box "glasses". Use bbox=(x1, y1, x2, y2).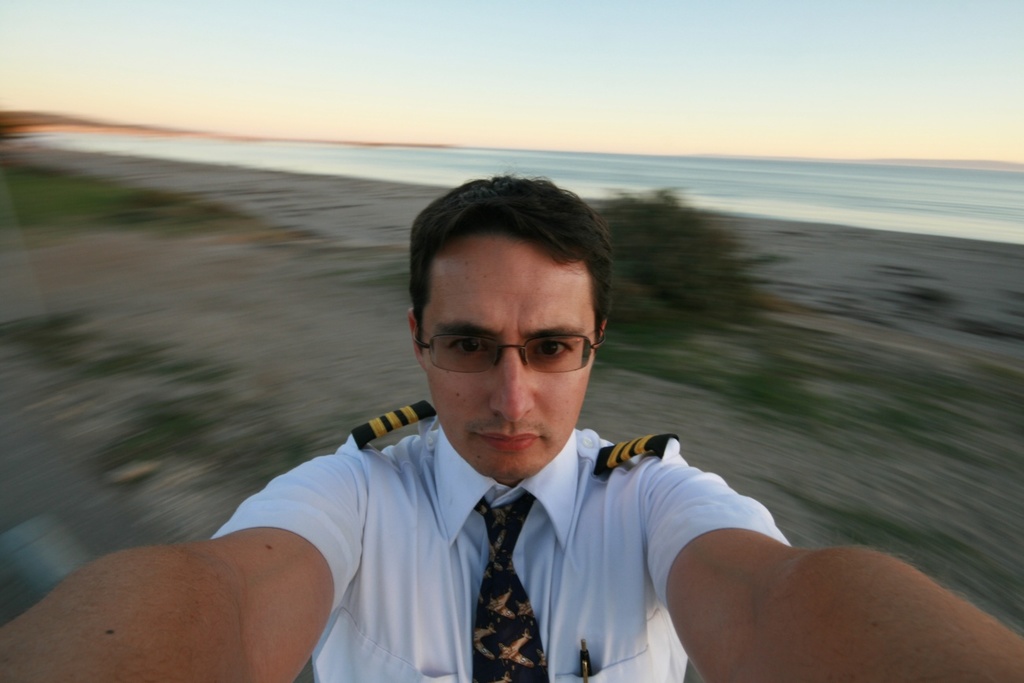
bbox=(432, 335, 603, 388).
